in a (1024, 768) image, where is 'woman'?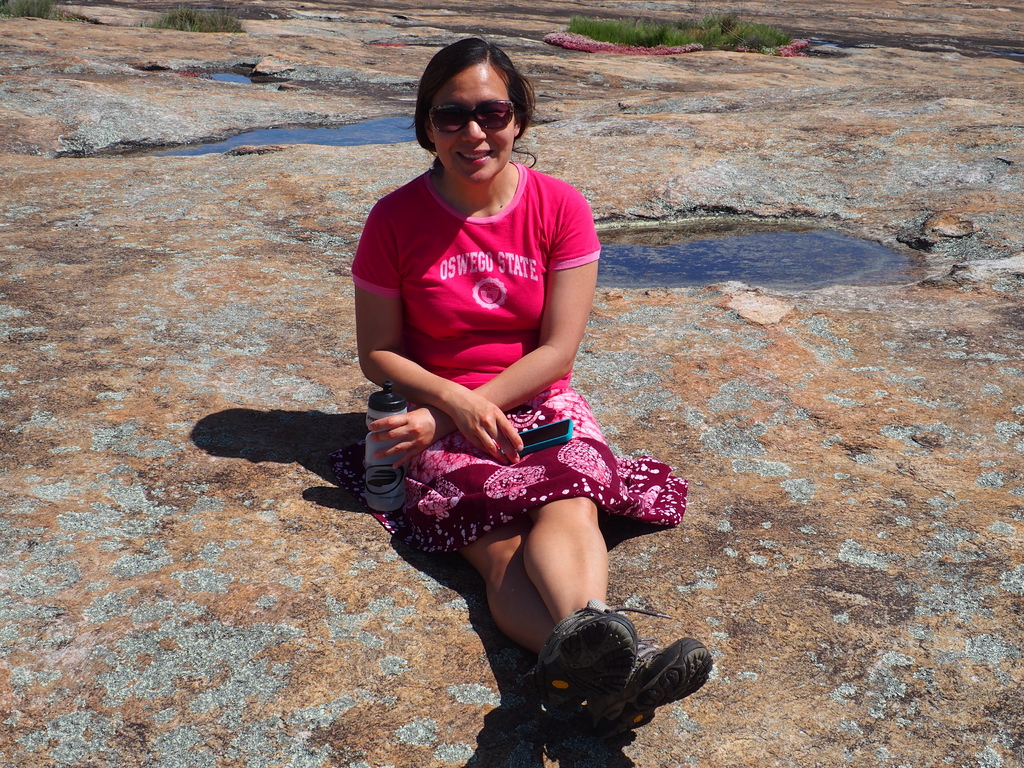
crop(340, 20, 646, 680).
